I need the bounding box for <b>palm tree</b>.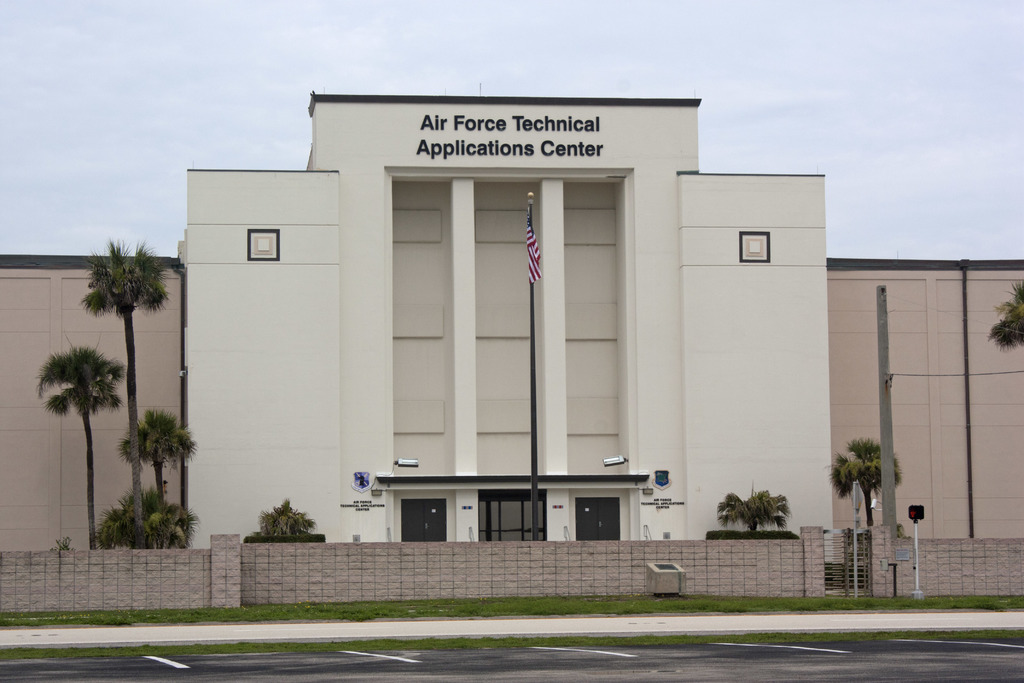
Here it is: bbox(113, 400, 200, 553).
